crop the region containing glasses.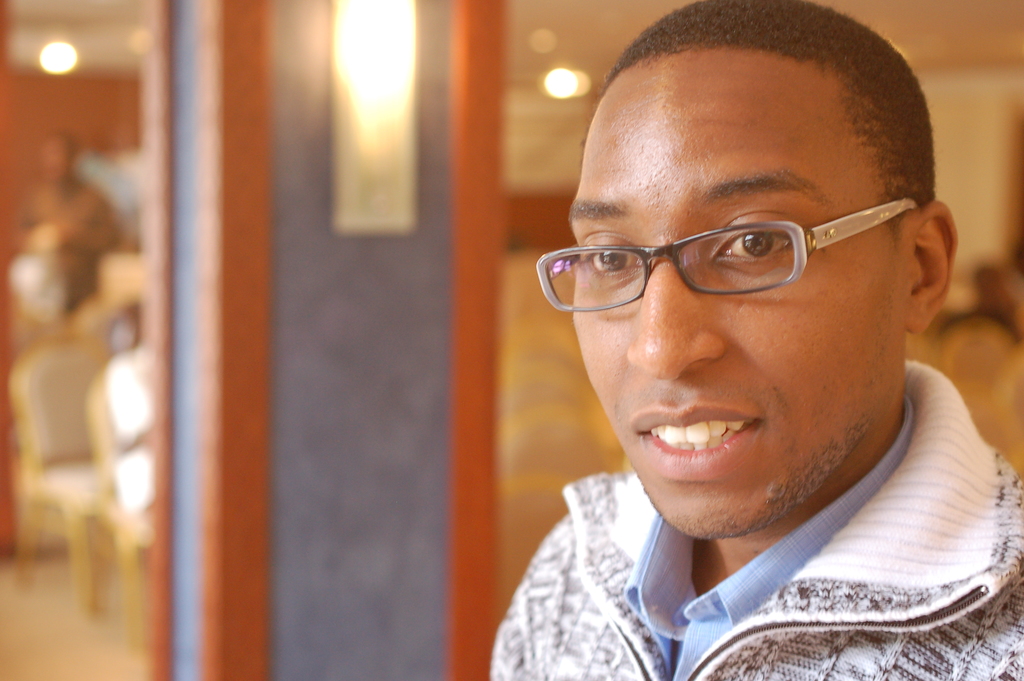
Crop region: x1=558 y1=189 x2=929 y2=308.
